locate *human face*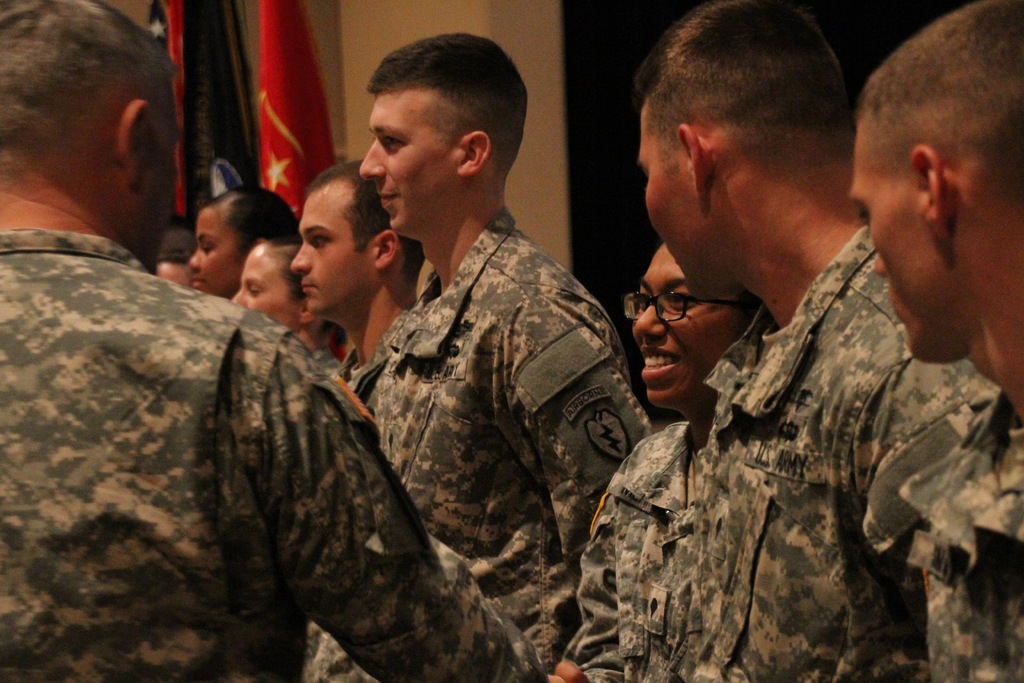
<box>636,97,698,298</box>
